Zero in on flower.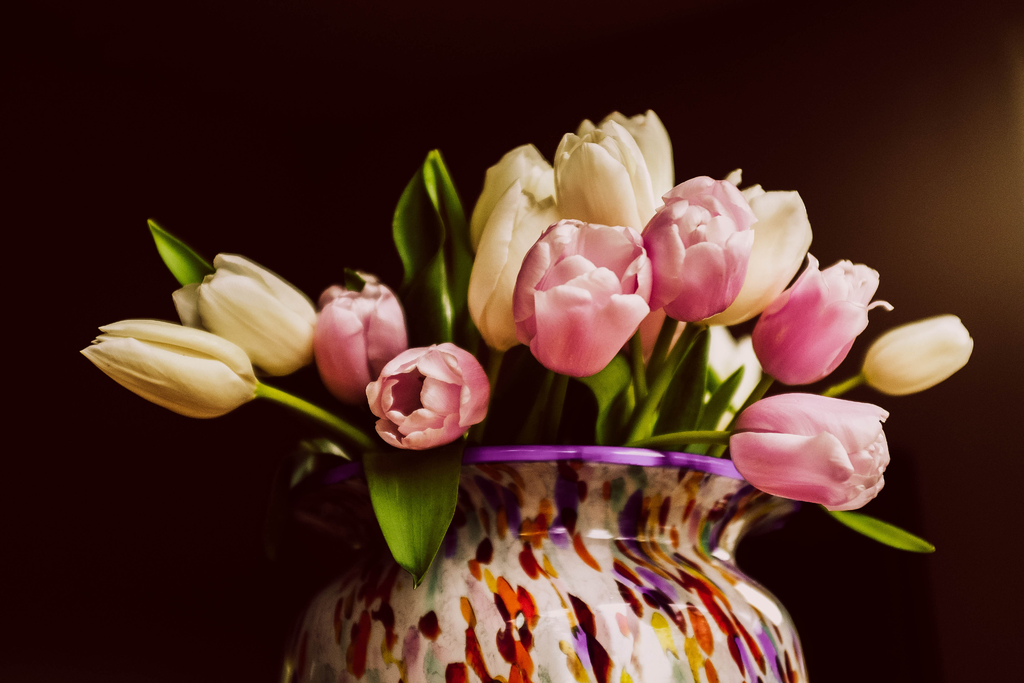
Zeroed in: locate(860, 313, 979, 402).
